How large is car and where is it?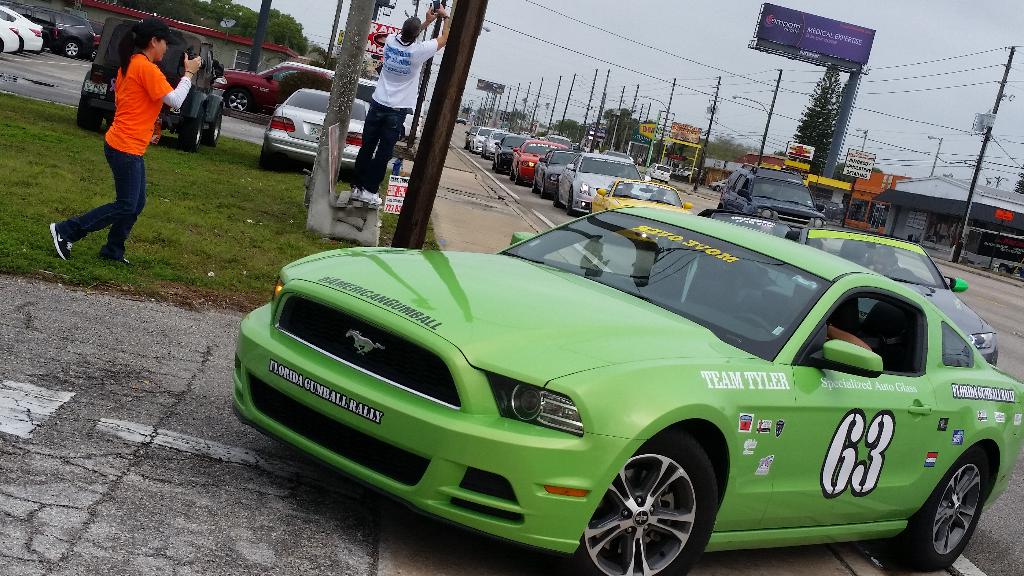
Bounding box: [x1=260, y1=83, x2=373, y2=171].
